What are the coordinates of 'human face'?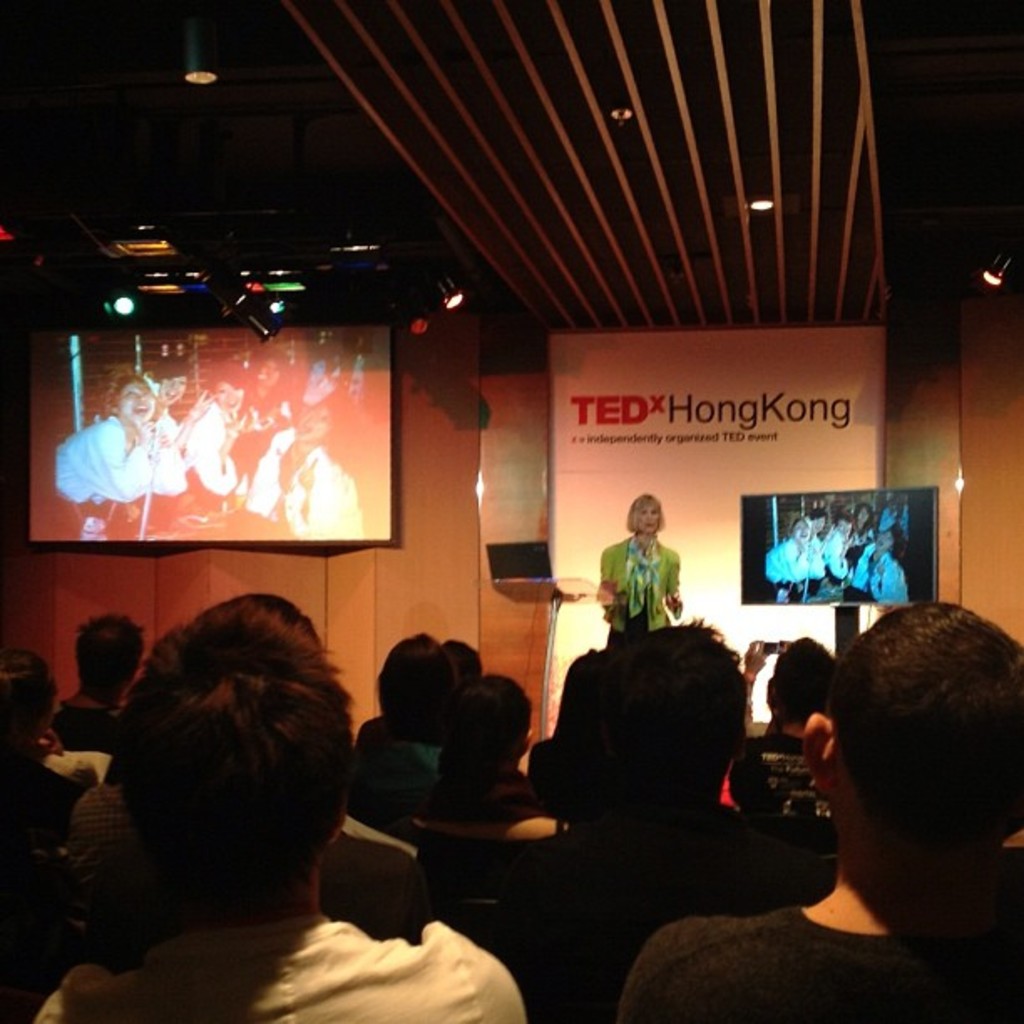
box=[256, 353, 274, 390].
